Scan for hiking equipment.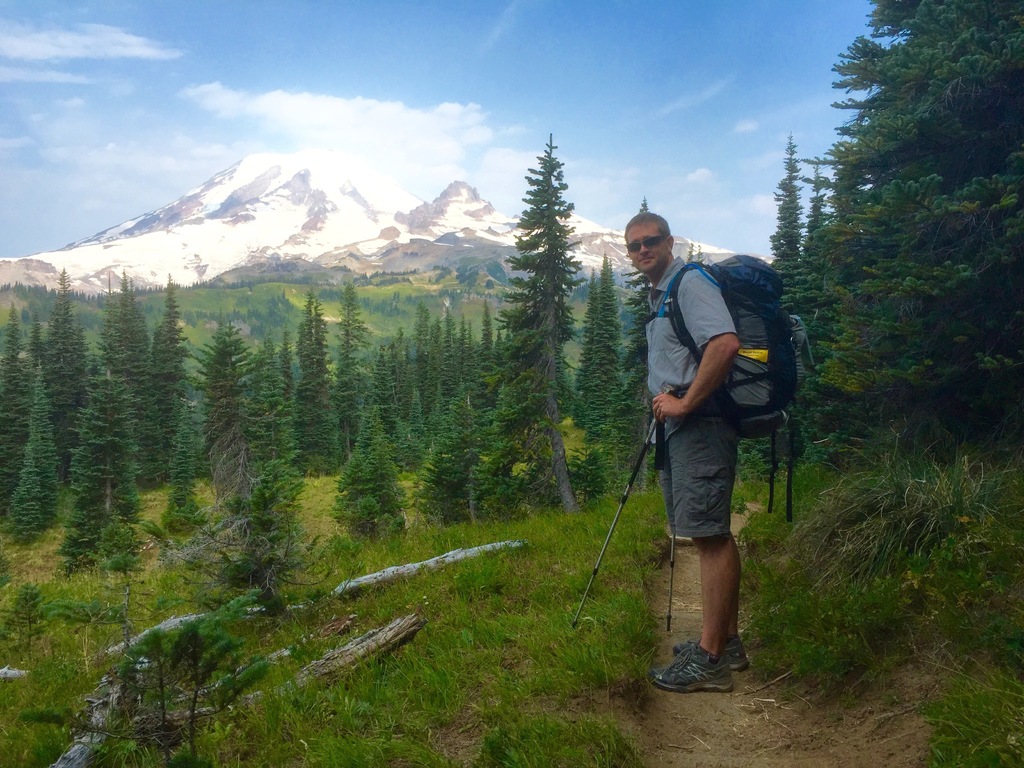
Scan result: <region>652, 250, 823, 522</region>.
